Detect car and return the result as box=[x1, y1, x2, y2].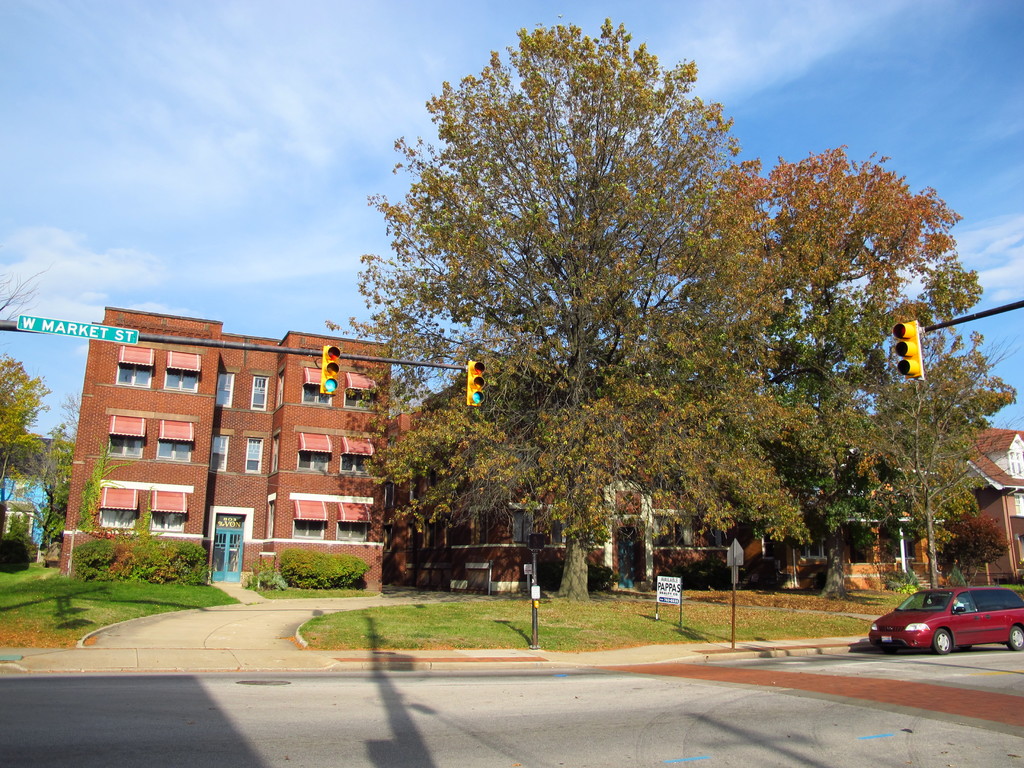
box=[864, 582, 1023, 648].
